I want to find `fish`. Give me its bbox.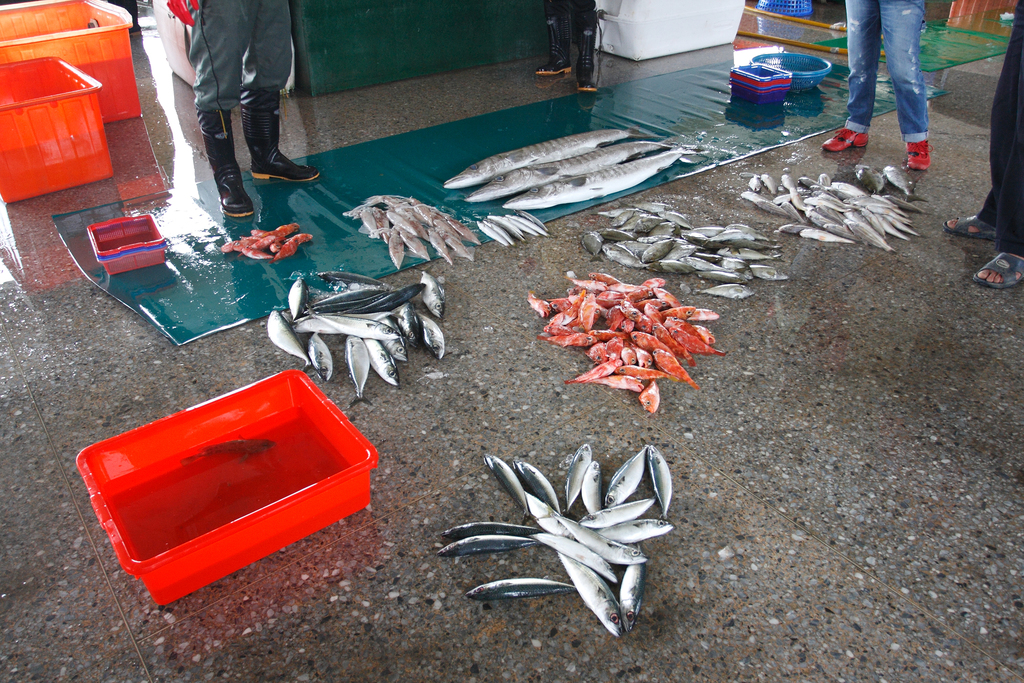
region(178, 430, 273, 463).
